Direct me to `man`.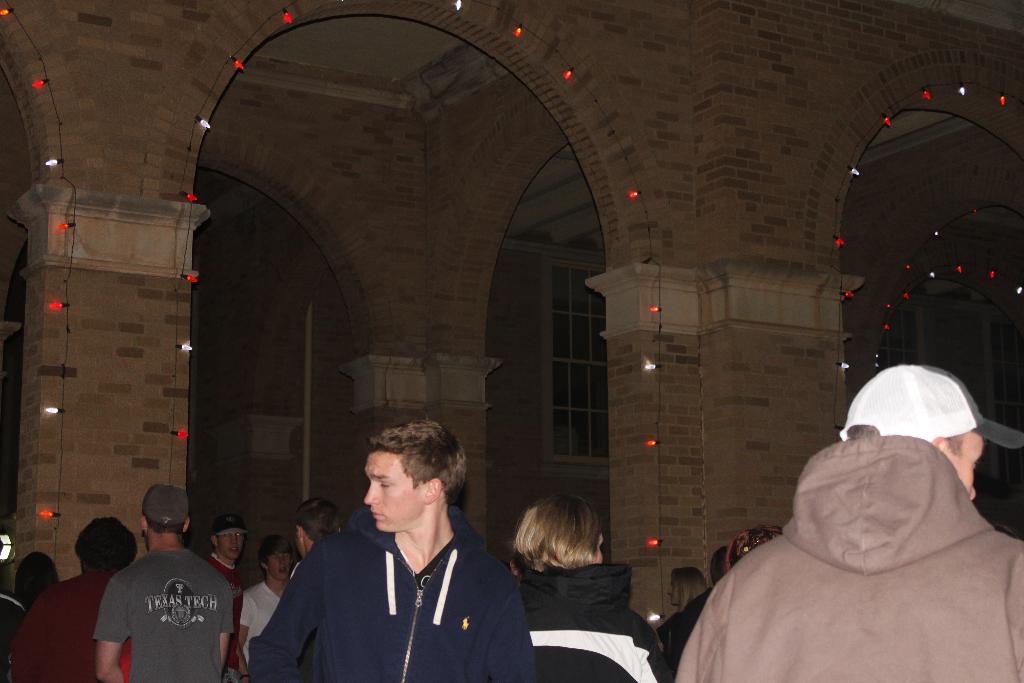
Direction: crop(203, 514, 250, 682).
